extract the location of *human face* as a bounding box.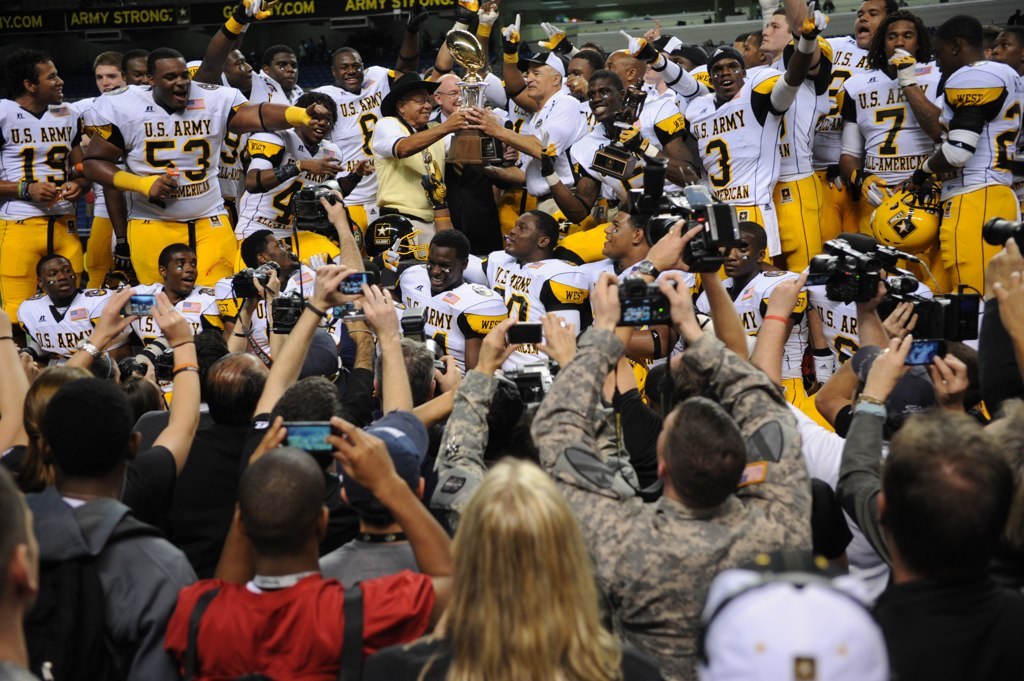
l=882, t=21, r=919, b=58.
